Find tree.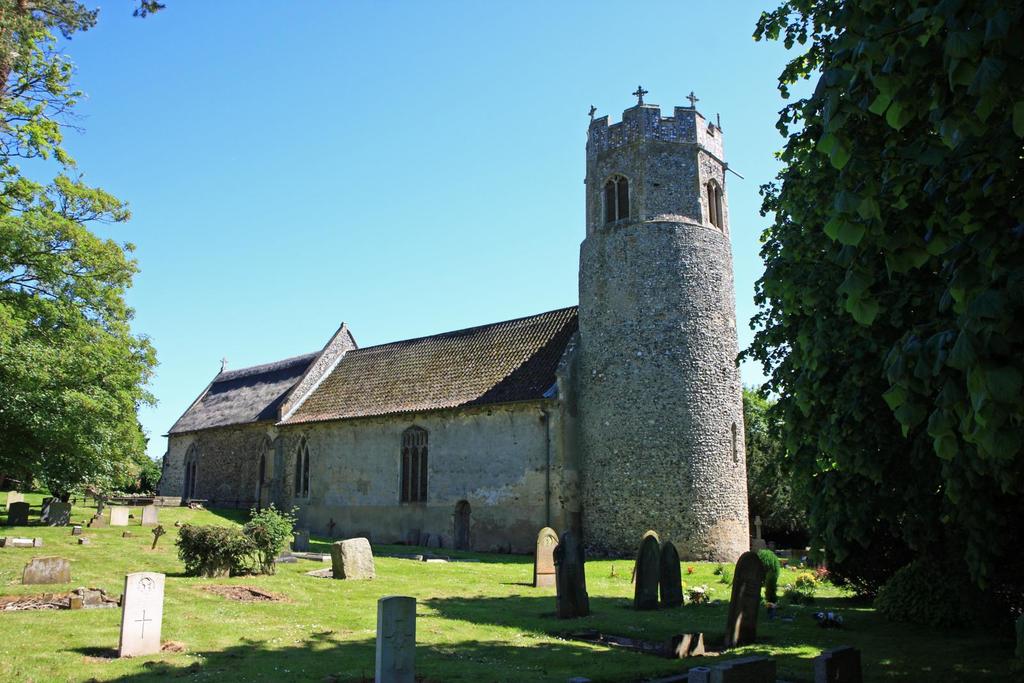
[left=0, top=102, right=157, bottom=516].
